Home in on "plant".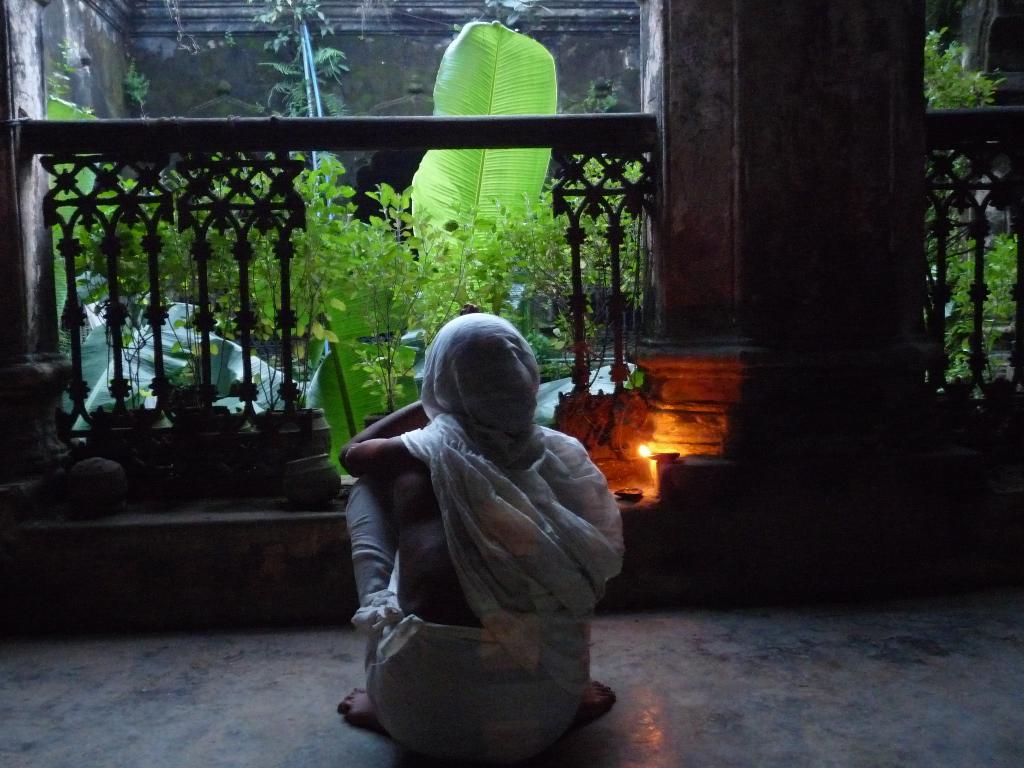
Homed in at 583, 76, 620, 114.
